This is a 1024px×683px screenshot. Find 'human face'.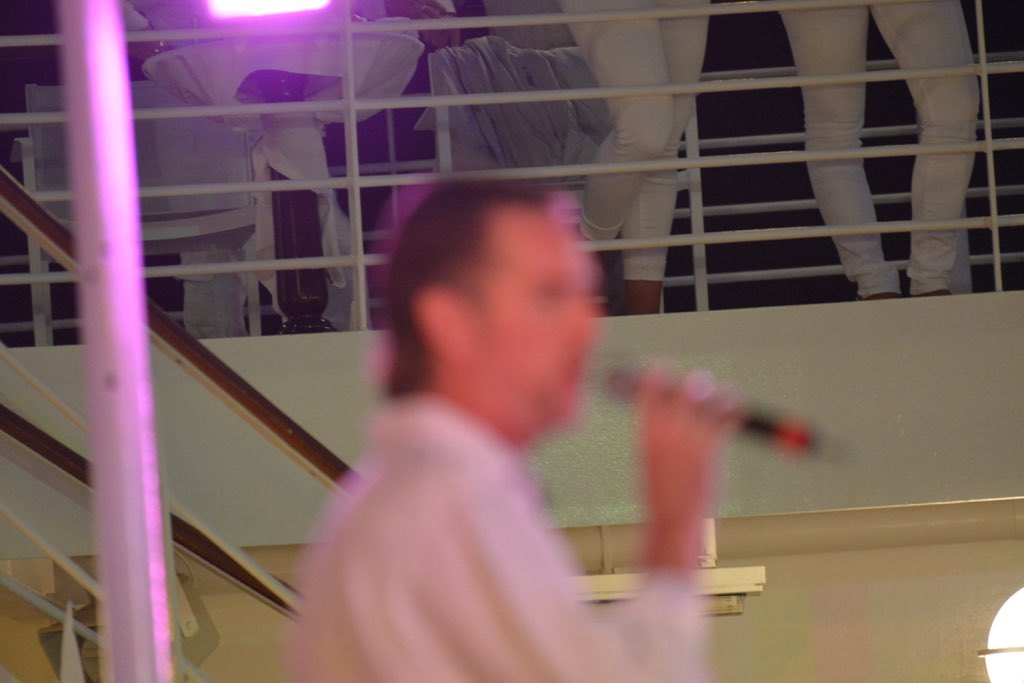
Bounding box: bbox(477, 219, 599, 426).
